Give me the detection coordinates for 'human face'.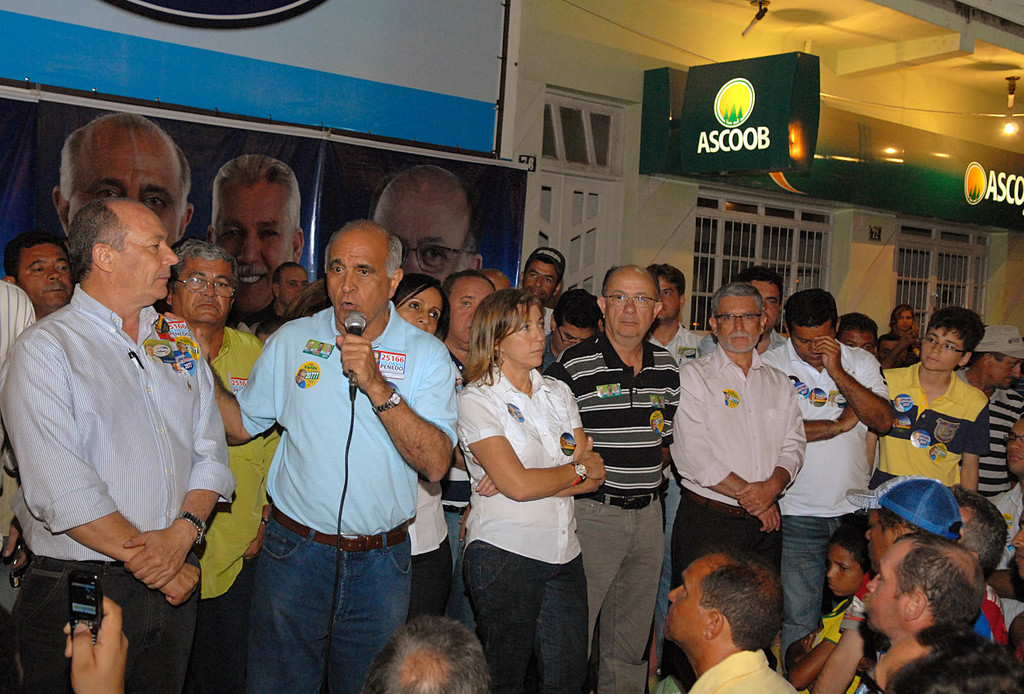
rect(111, 214, 178, 299).
